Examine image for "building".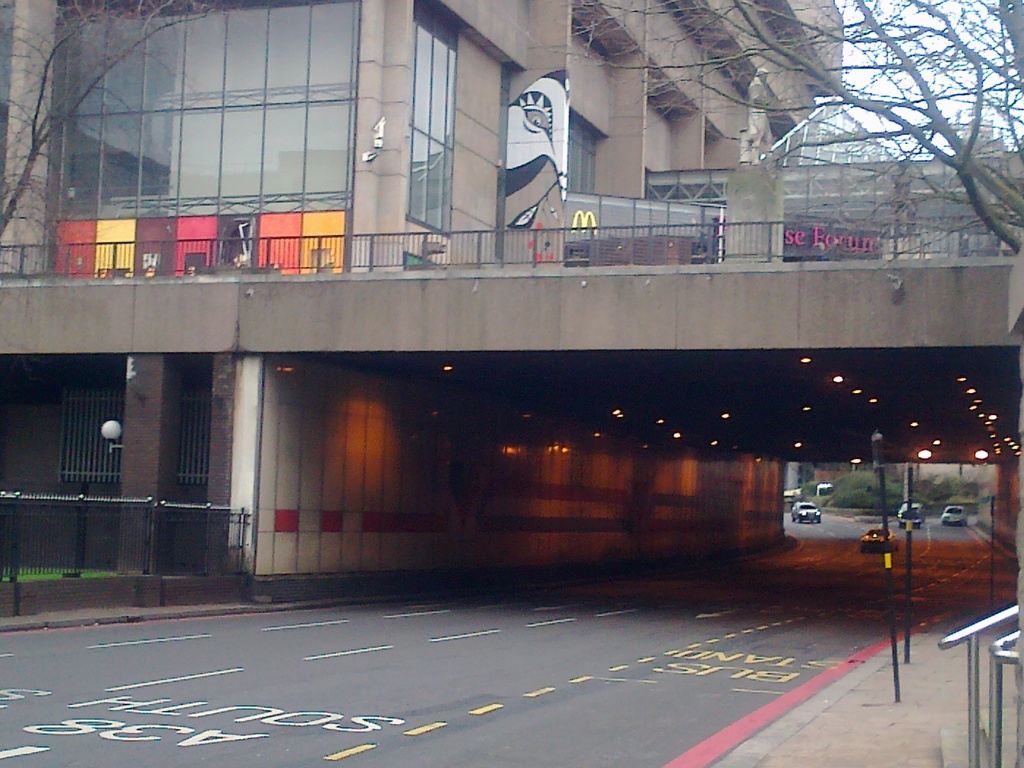
Examination result: {"left": 785, "top": 460, "right": 918, "bottom": 499}.
